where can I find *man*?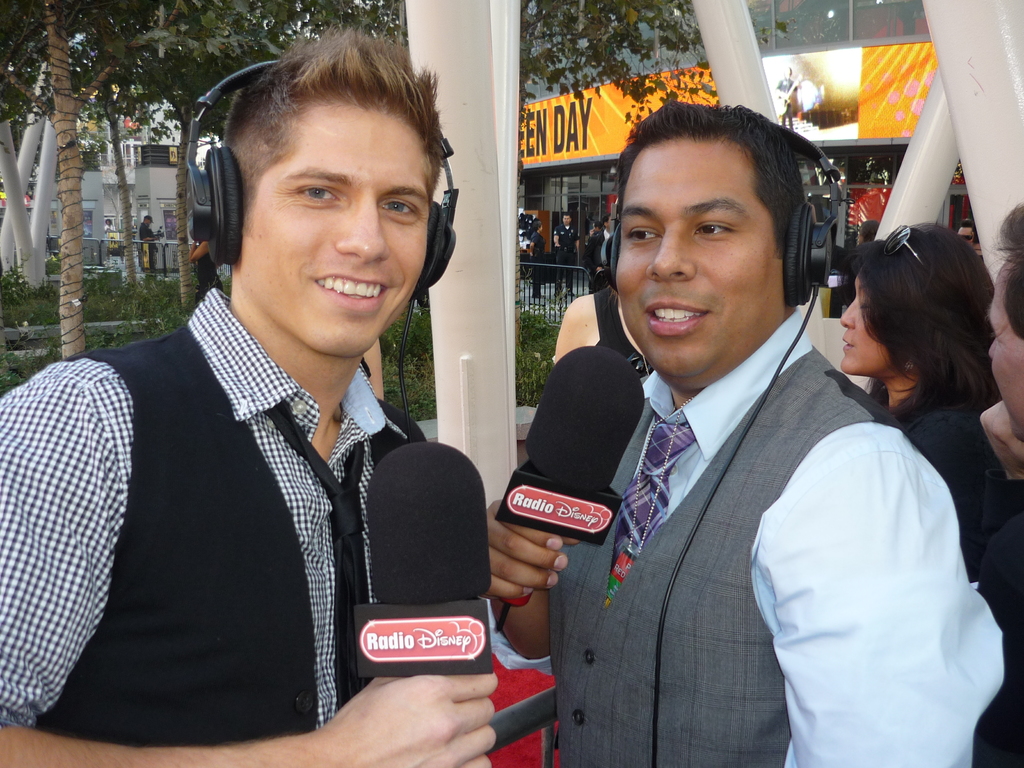
You can find it at 583,221,600,287.
